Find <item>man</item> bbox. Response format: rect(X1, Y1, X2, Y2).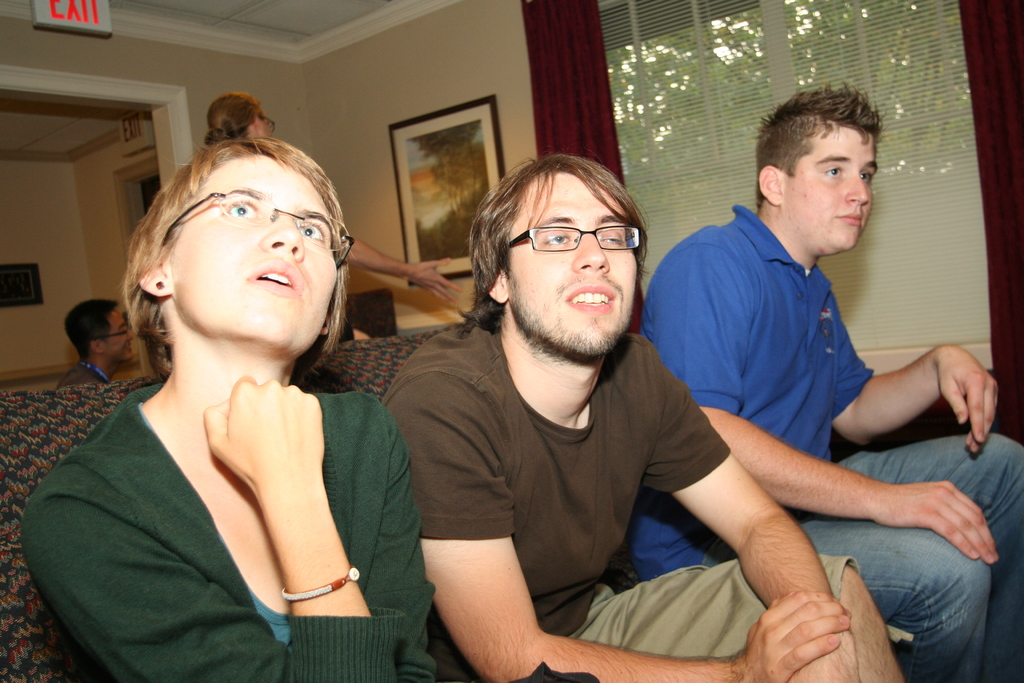
rect(59, 294, 132, 386).
